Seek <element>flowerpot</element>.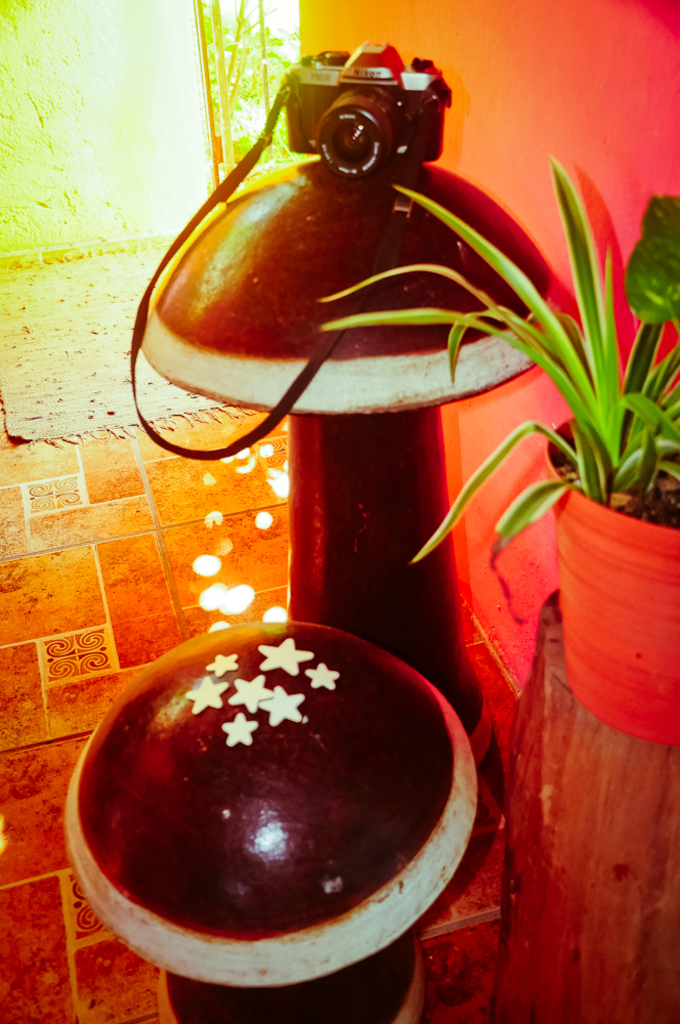
box(549, 427, 679, 750).
